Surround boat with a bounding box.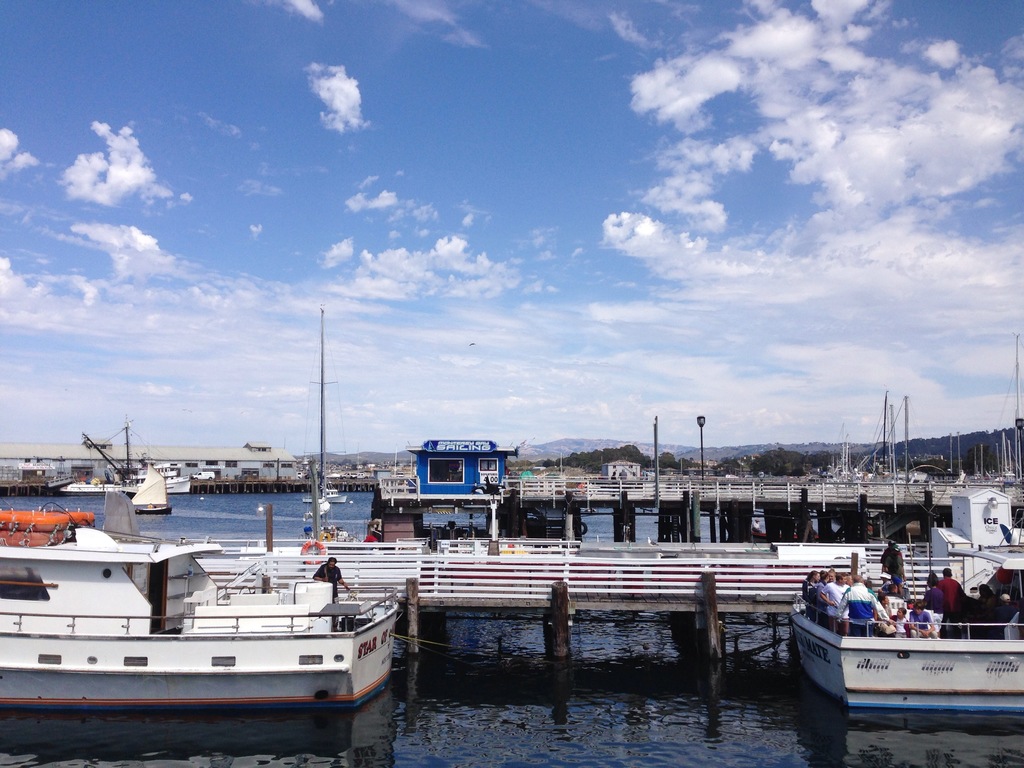
787,570,1023,721.
